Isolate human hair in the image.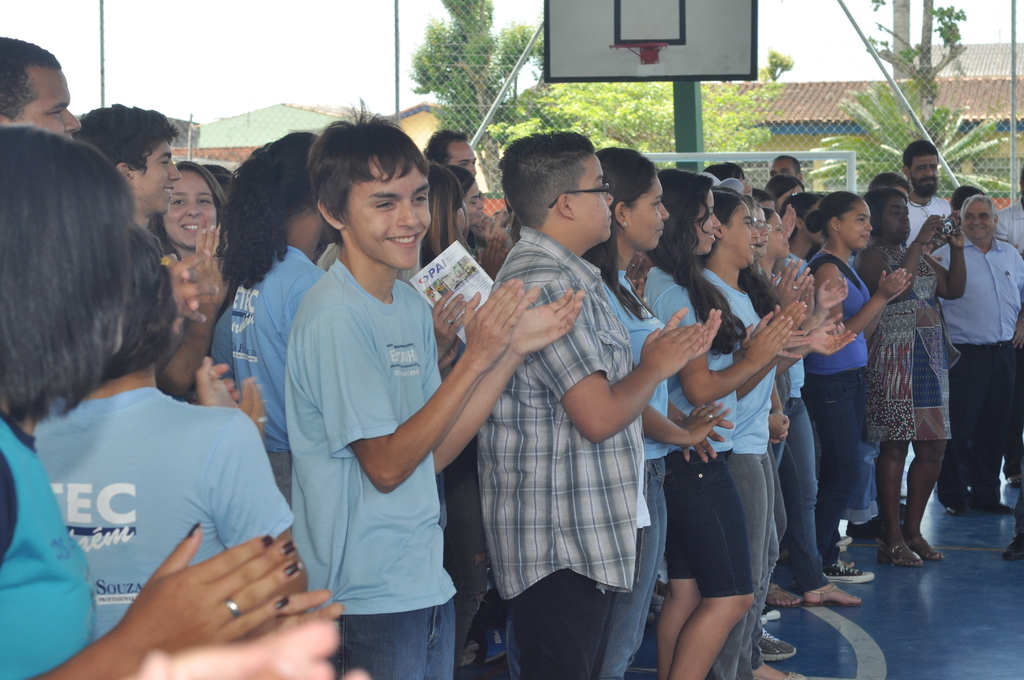
Isolated region: bbox=(803, 186, 859, 239).
